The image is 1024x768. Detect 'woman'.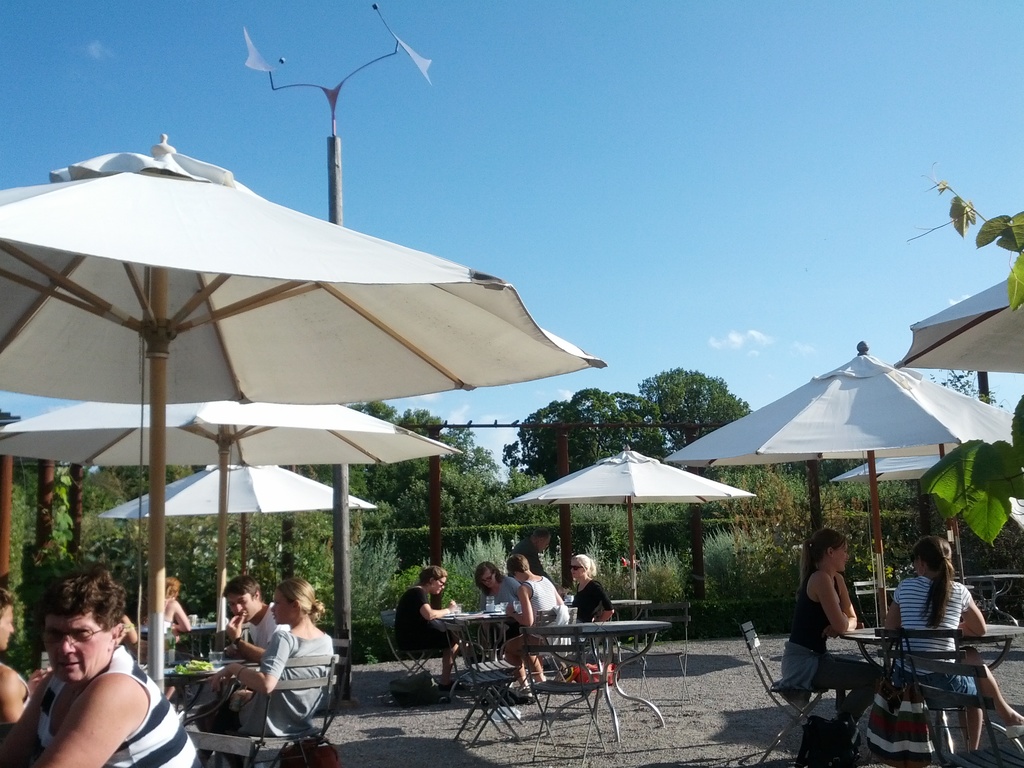
Detection: [left=459, top=559, right=518, bottom=637].
